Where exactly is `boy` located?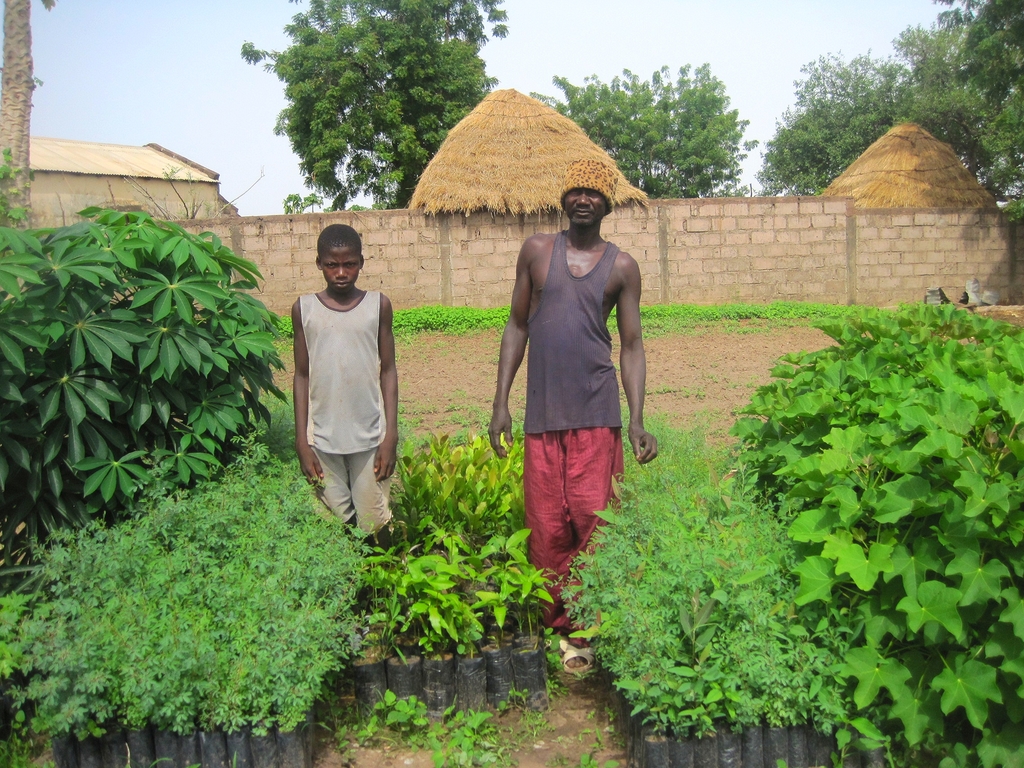
Its bounding box is l=273, t=221, r=405, b=556.
